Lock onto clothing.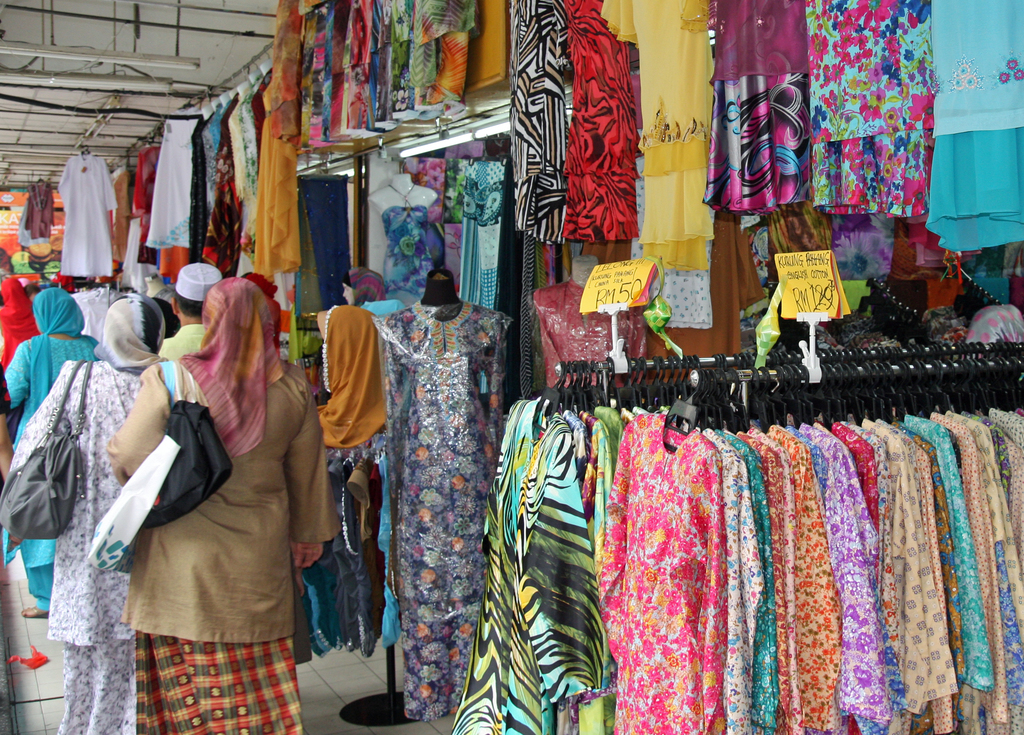
Locked: 0/275/39/370.
